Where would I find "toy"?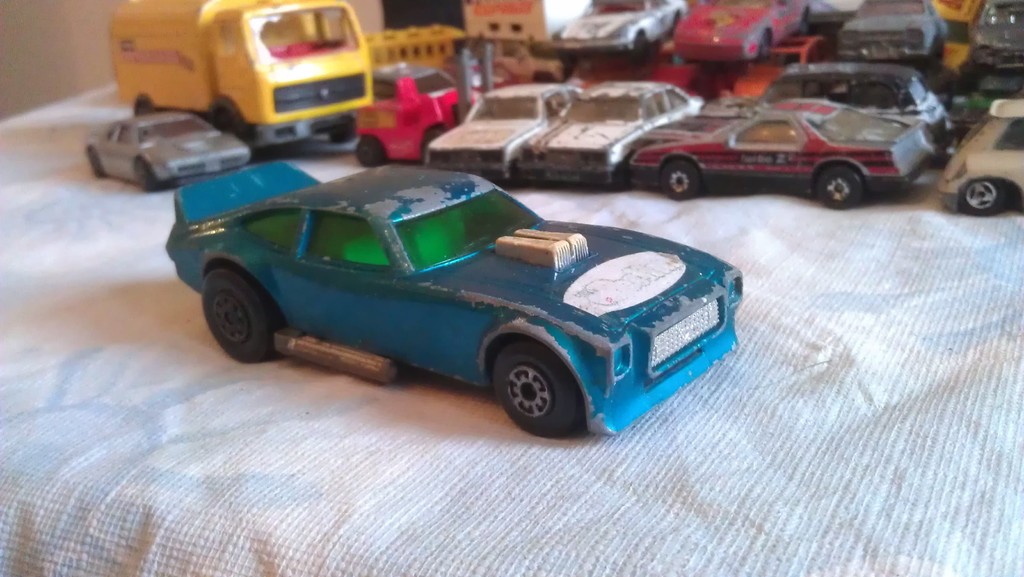
At 428,83,578,173.
